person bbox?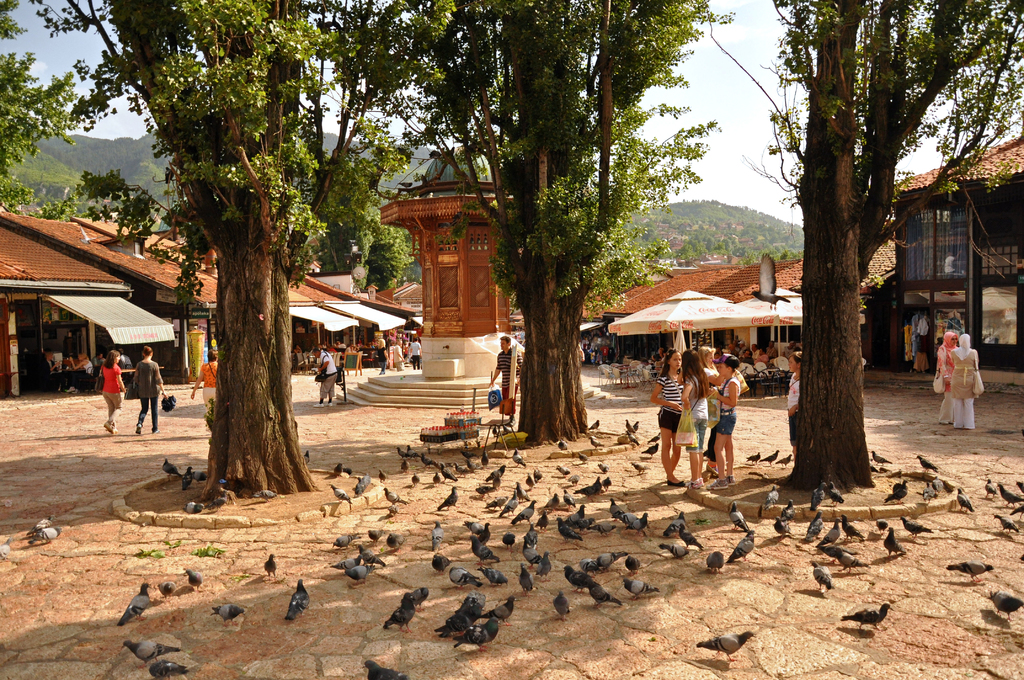
rect(311, 339, 339, 408)
